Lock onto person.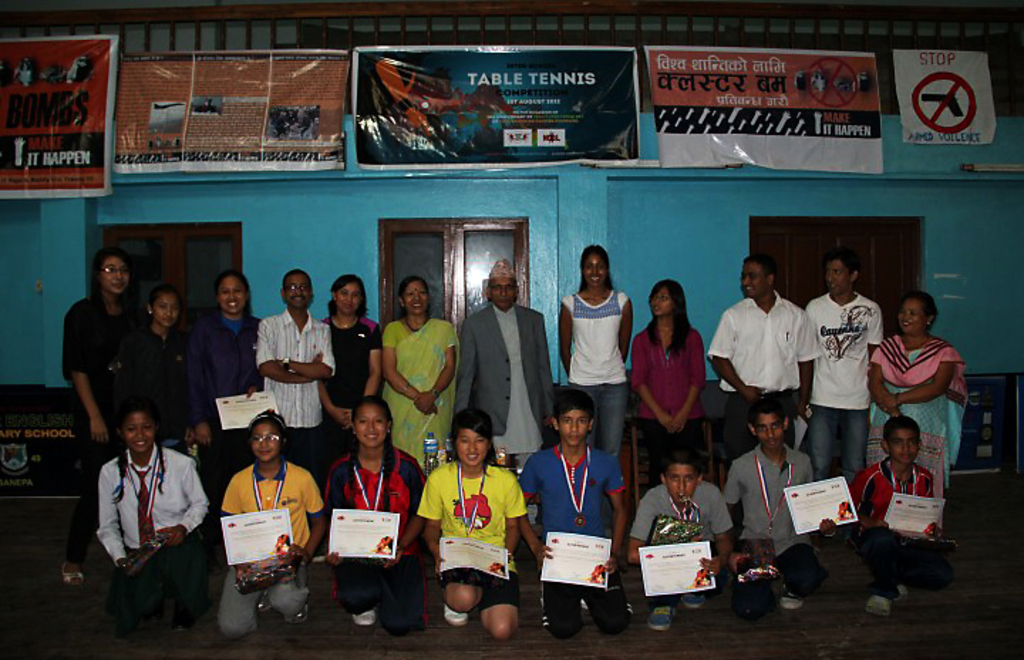
Locked: (319, 269, 380, 440).
